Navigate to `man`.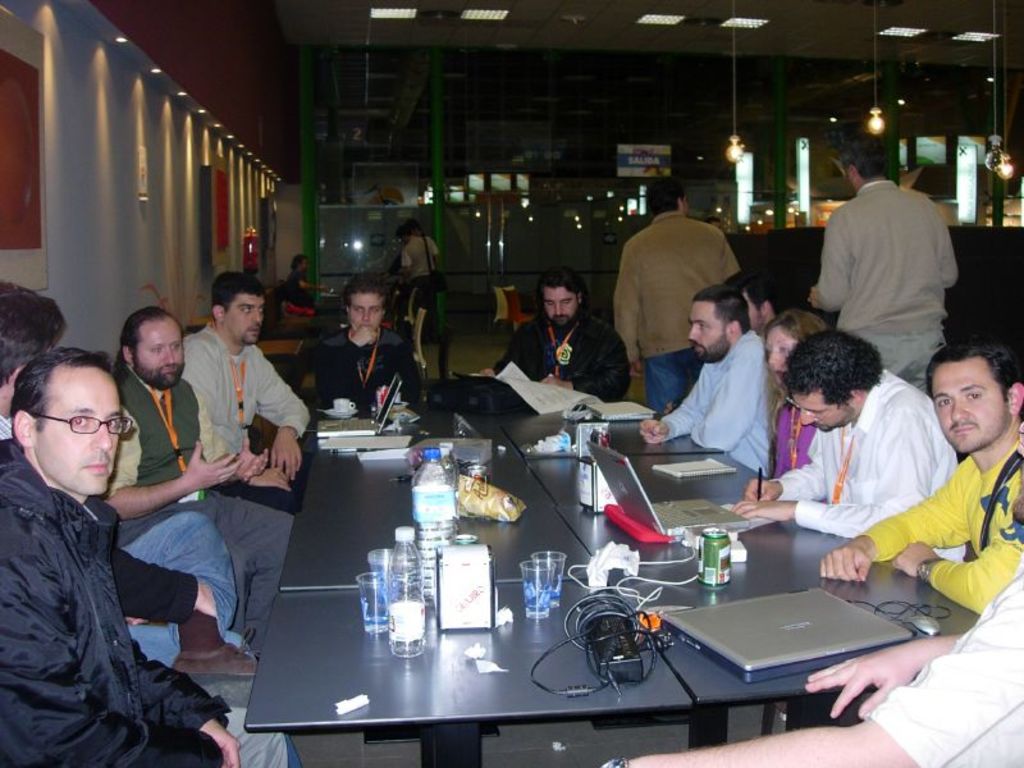
Navigation target: {"left": 613, "top": 177, "right": 746, "bottom": 411}.
